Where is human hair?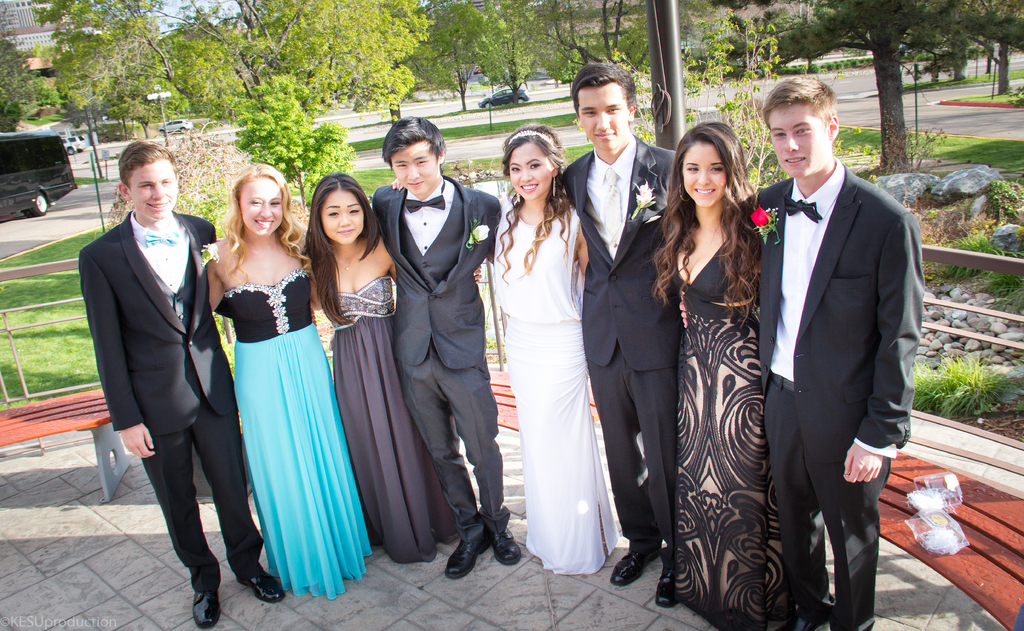
(120, 142, 178, 192).
